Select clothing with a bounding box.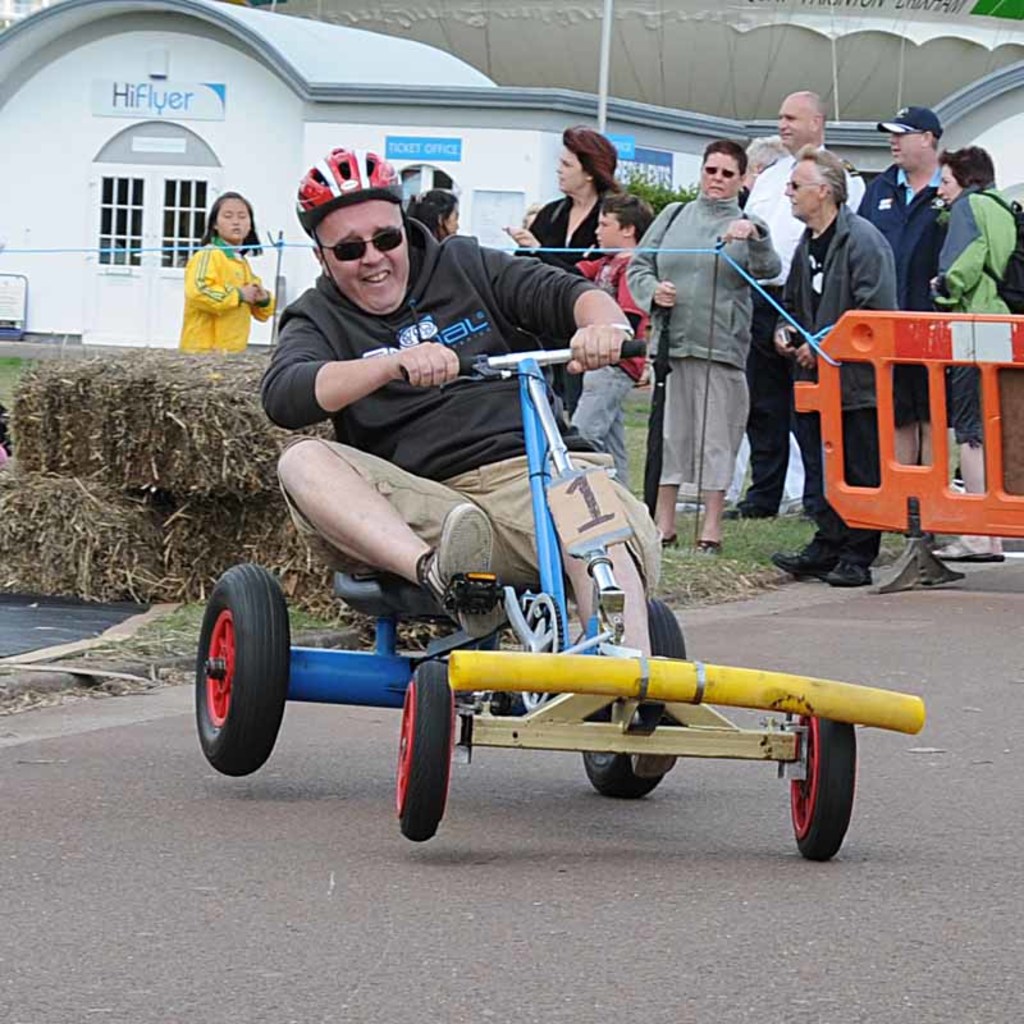
[797, 419, 890, 562].
